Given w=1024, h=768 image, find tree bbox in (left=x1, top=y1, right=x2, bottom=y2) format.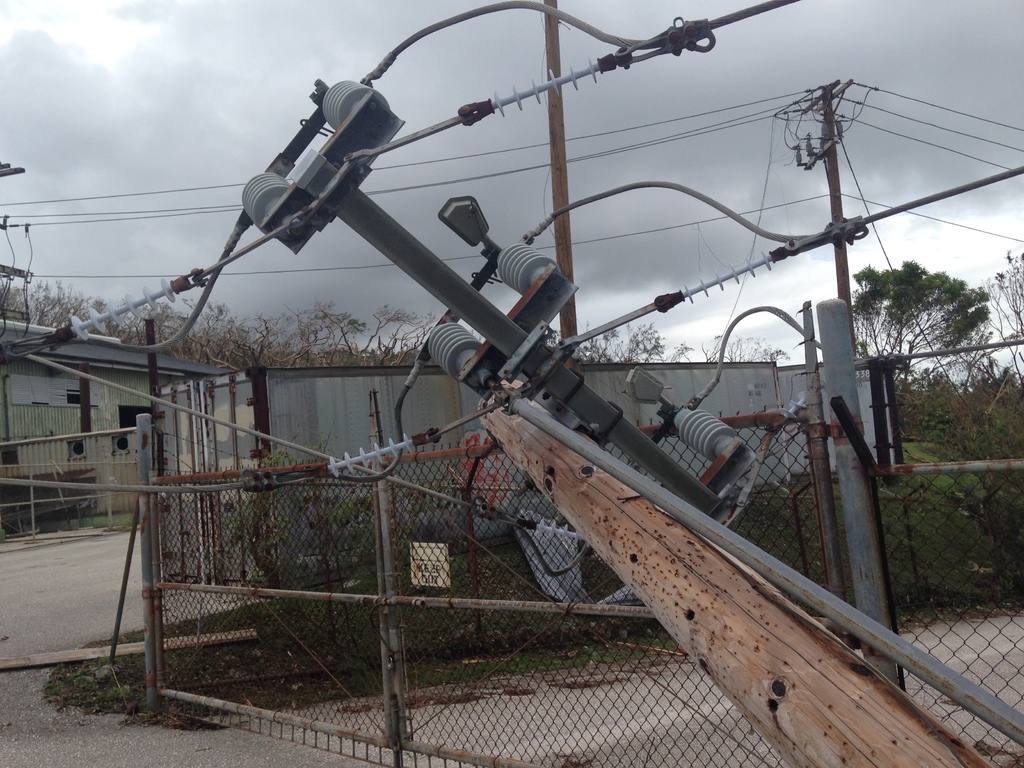
(left=849, top=255, right=990, bottom=399).
